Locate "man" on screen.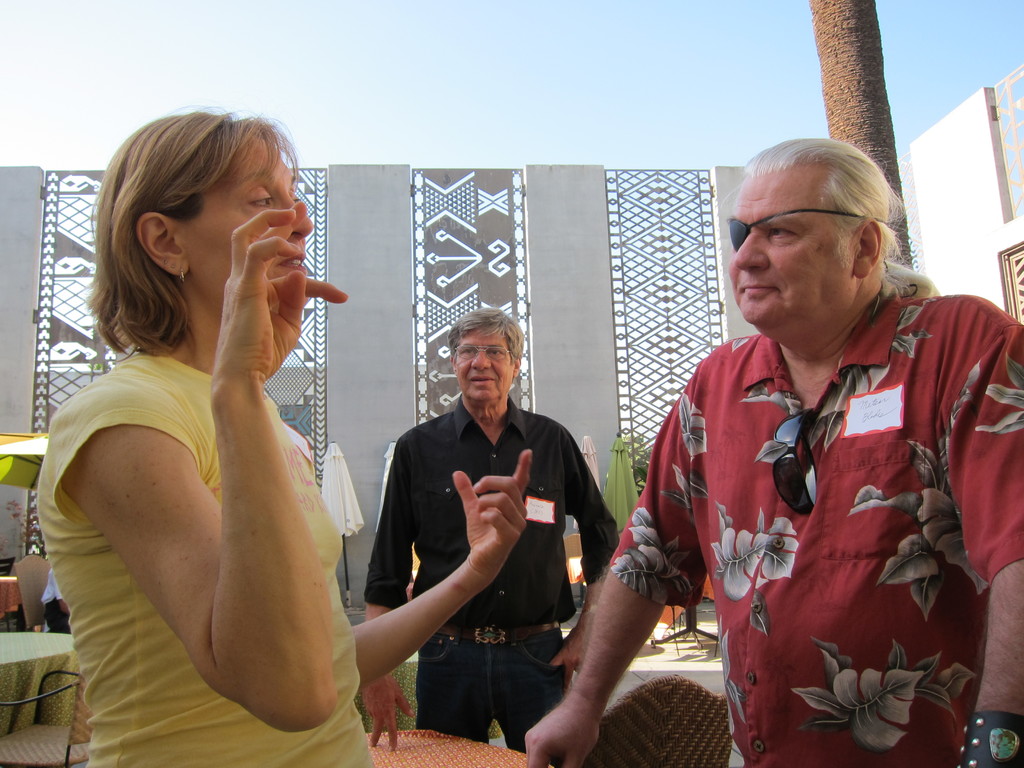
On screen at (x1=524, y1=129, x2=1023, y2=767).
